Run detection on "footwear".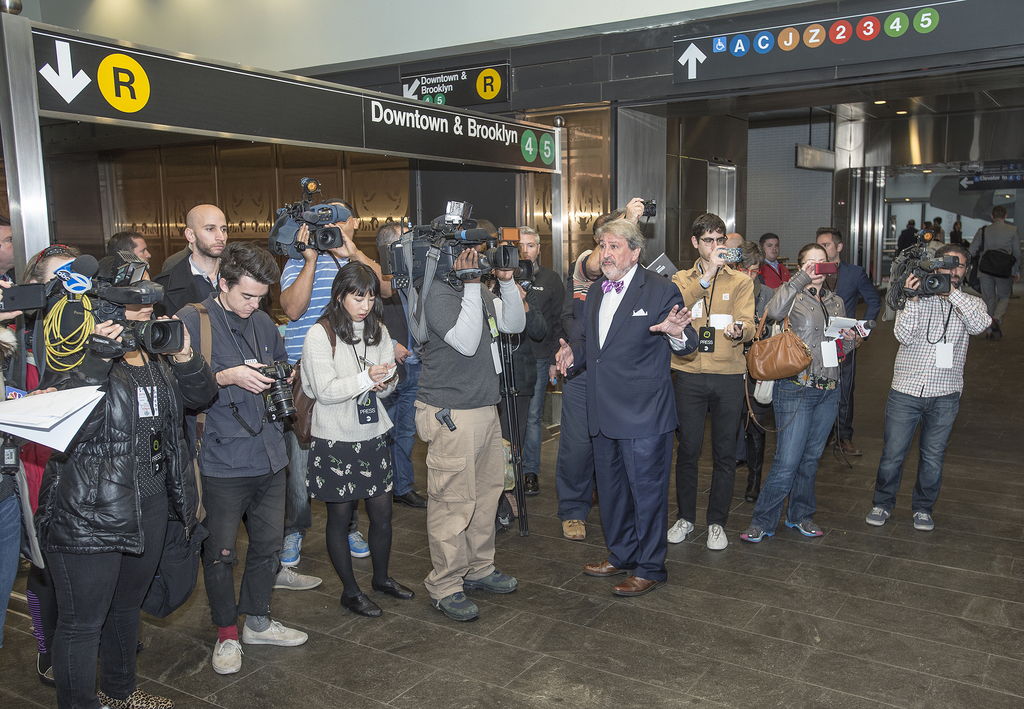
Result: [left=271, top=567, right=323, bottom=596].
